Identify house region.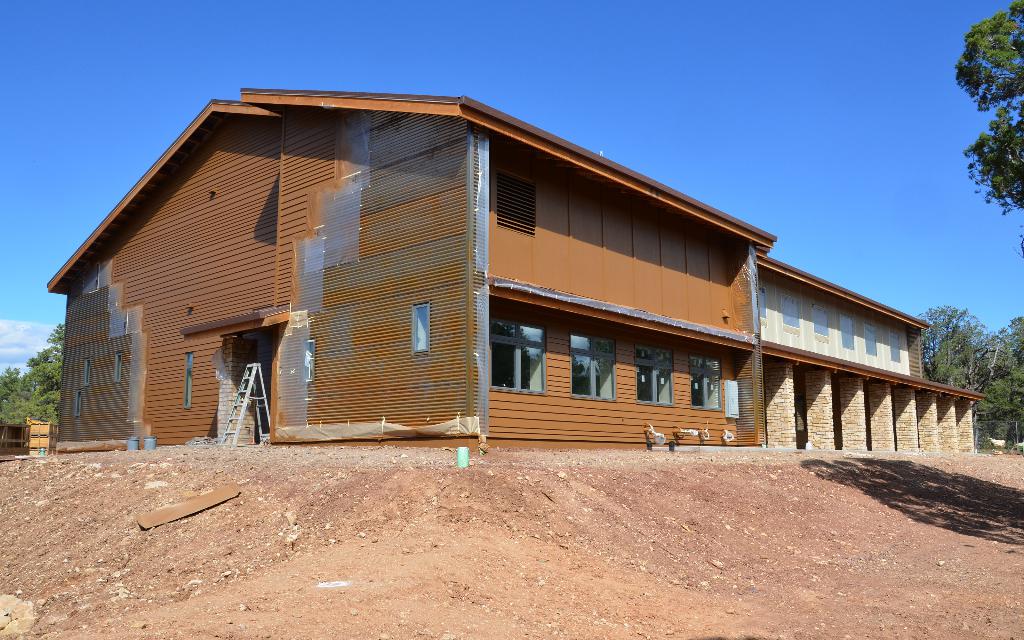
Region: [780,266,936,442].
